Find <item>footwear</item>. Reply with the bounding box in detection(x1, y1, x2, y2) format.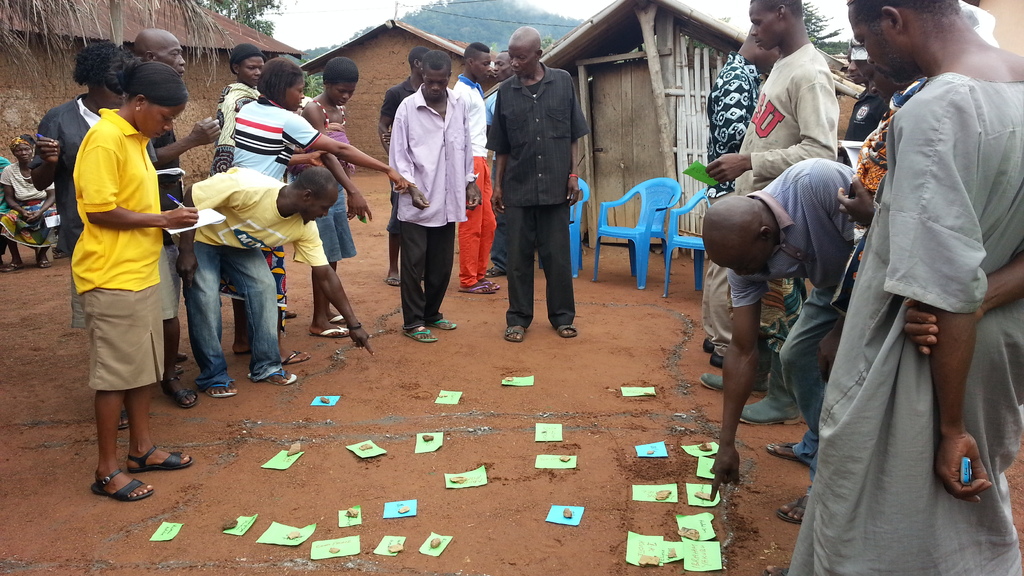
detection(701, 377, 726, 390).
